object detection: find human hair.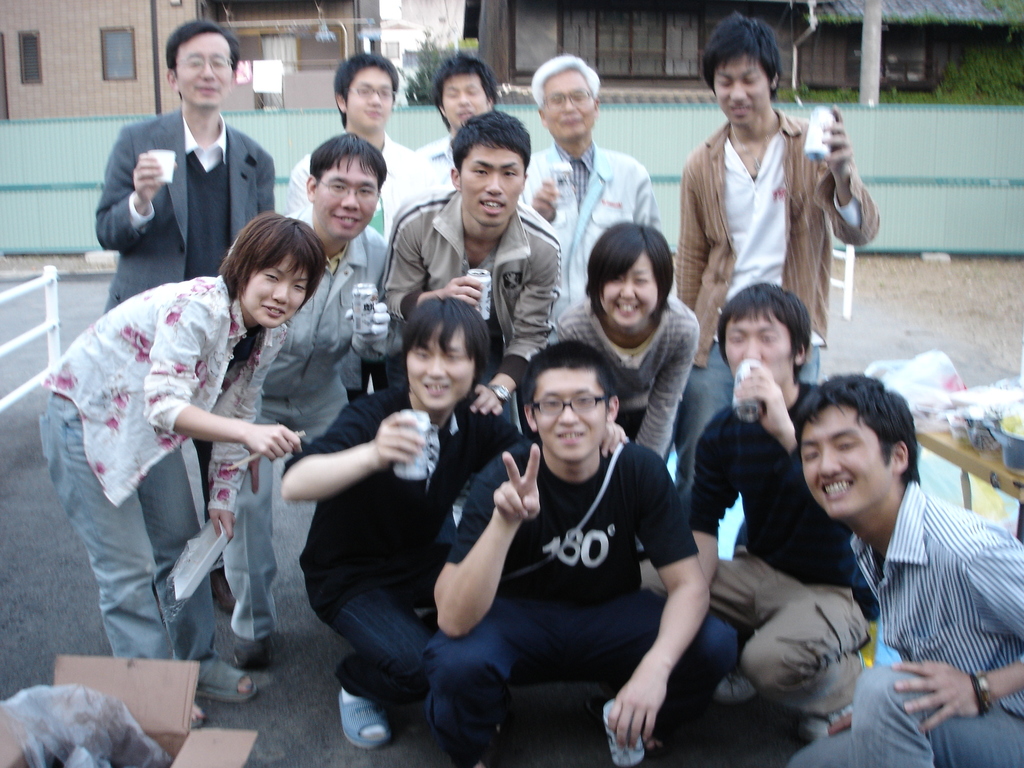
select_region(700, 16, 780, 100).
